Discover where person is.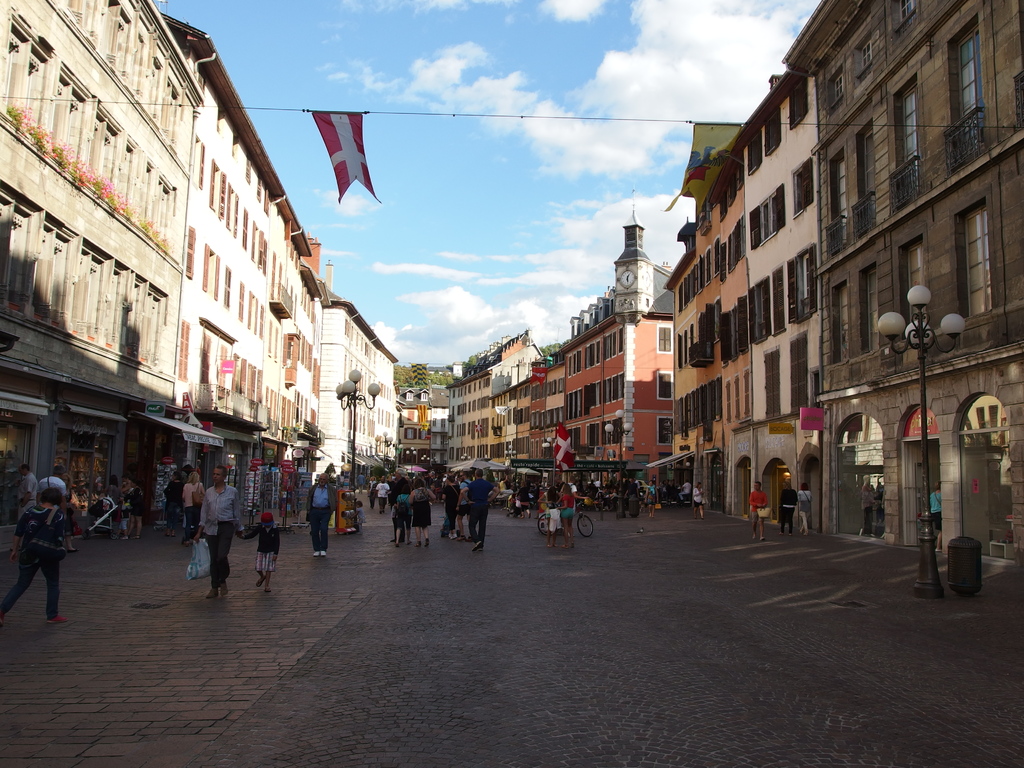
Discovered at (left=927, top=474, right=947, bottom=554).
